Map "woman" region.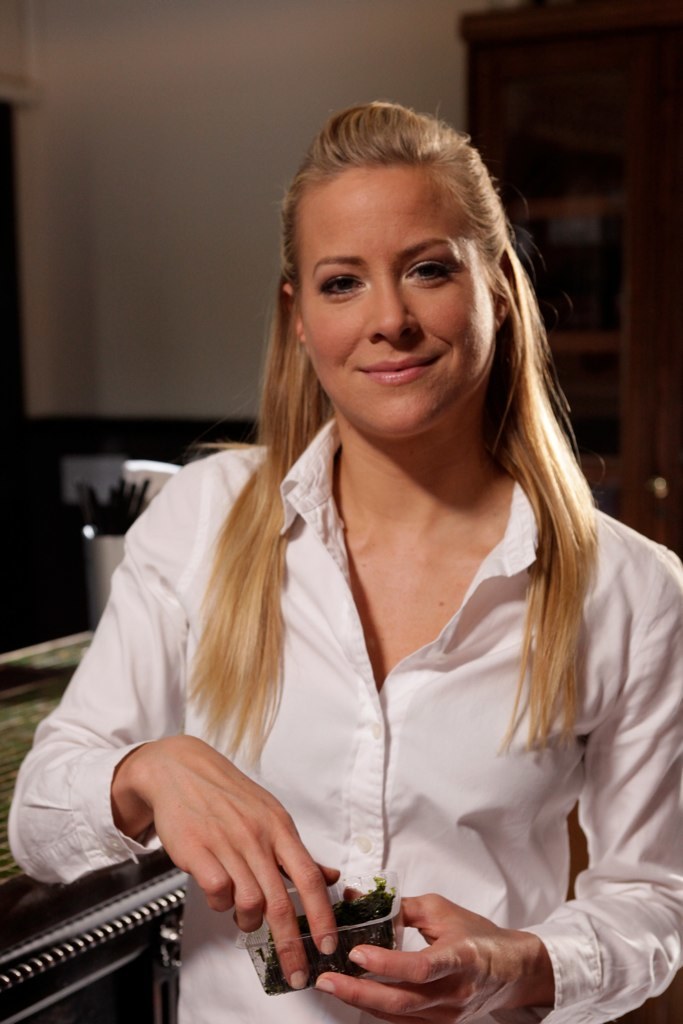
Mapped to x1=6 y1=104 x2=682 y2=1023.
